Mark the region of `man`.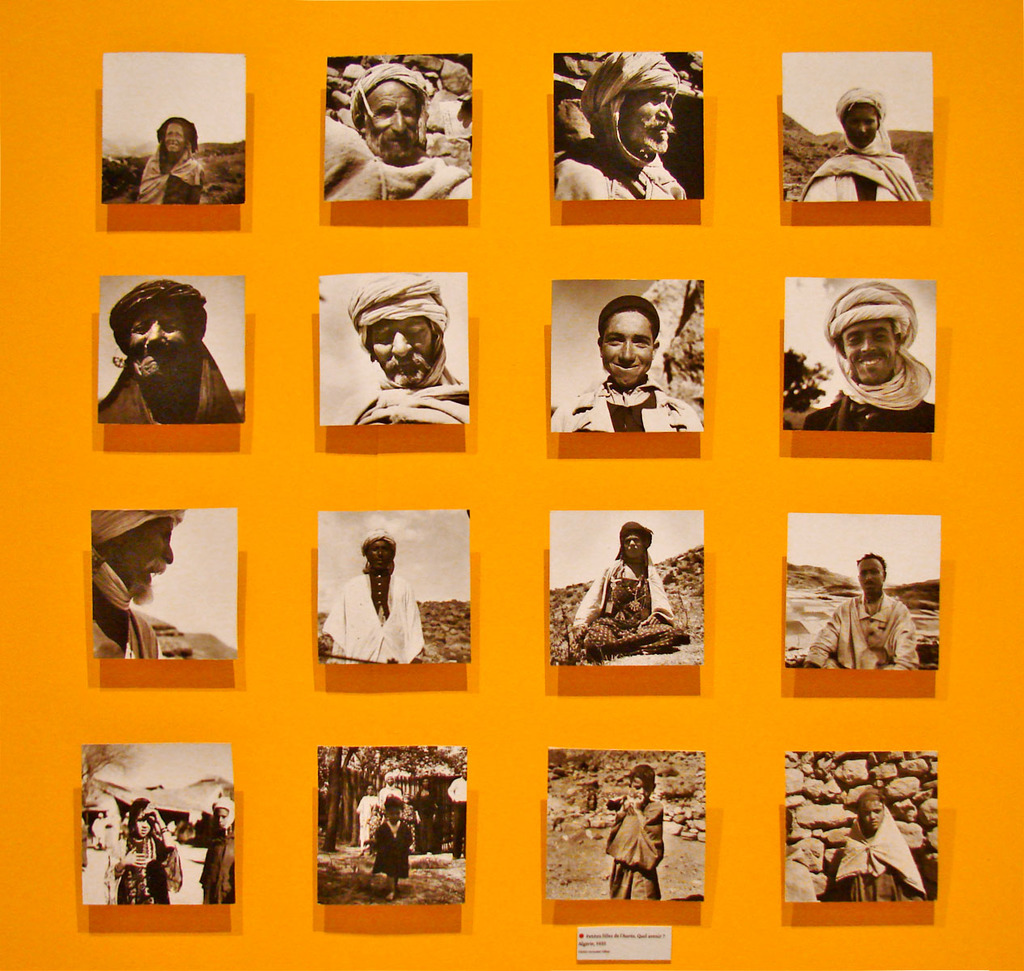
Region: box=[325, 62, 471, 201].
